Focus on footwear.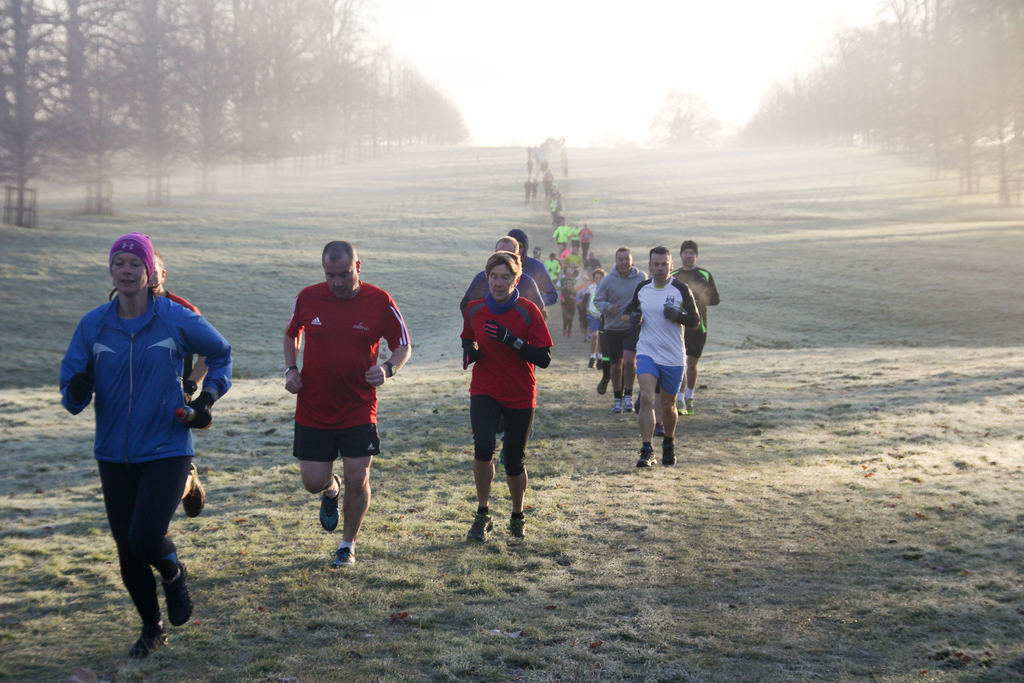
Focused at 614/397/621/416.
